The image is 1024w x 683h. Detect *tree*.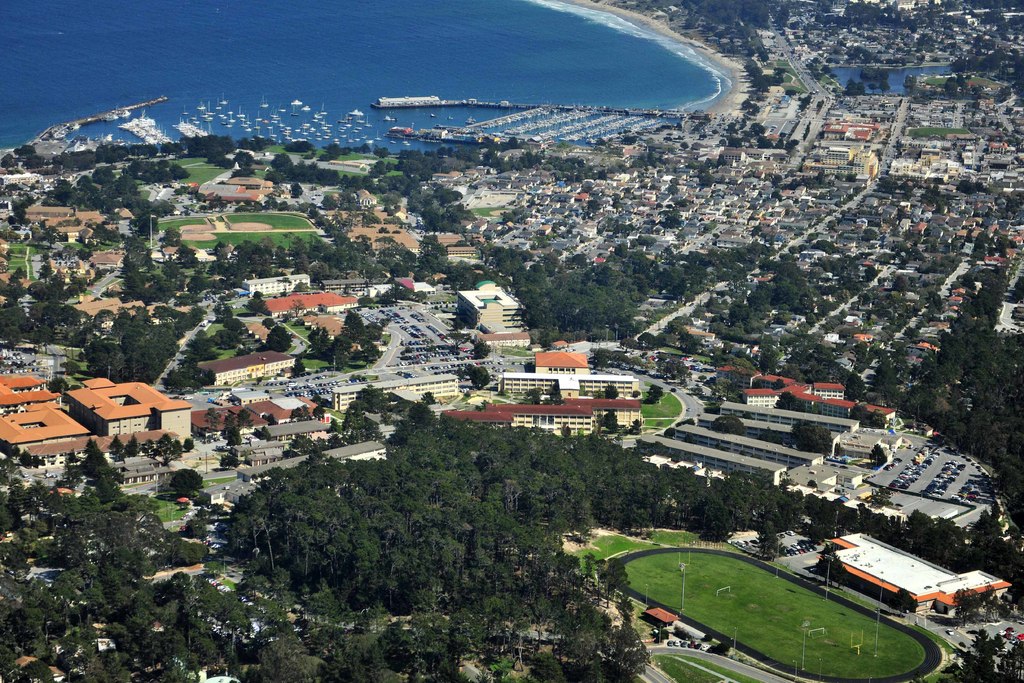
Detection: crop(646, 384, 662, 400).
